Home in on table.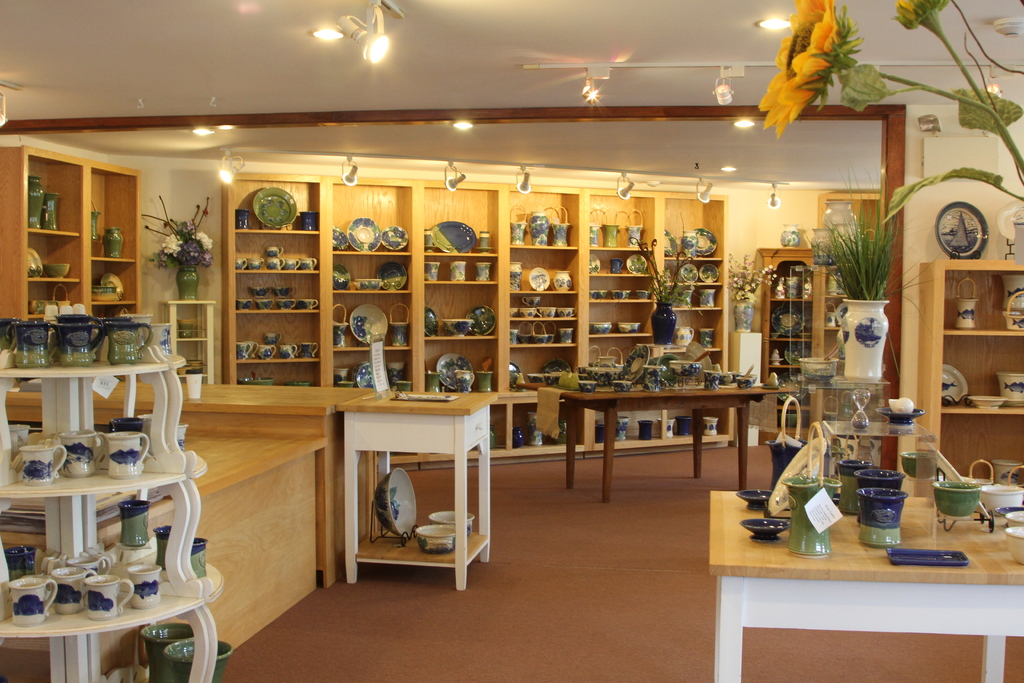
Homed in at Rect(705, 487, 1023, 682).
